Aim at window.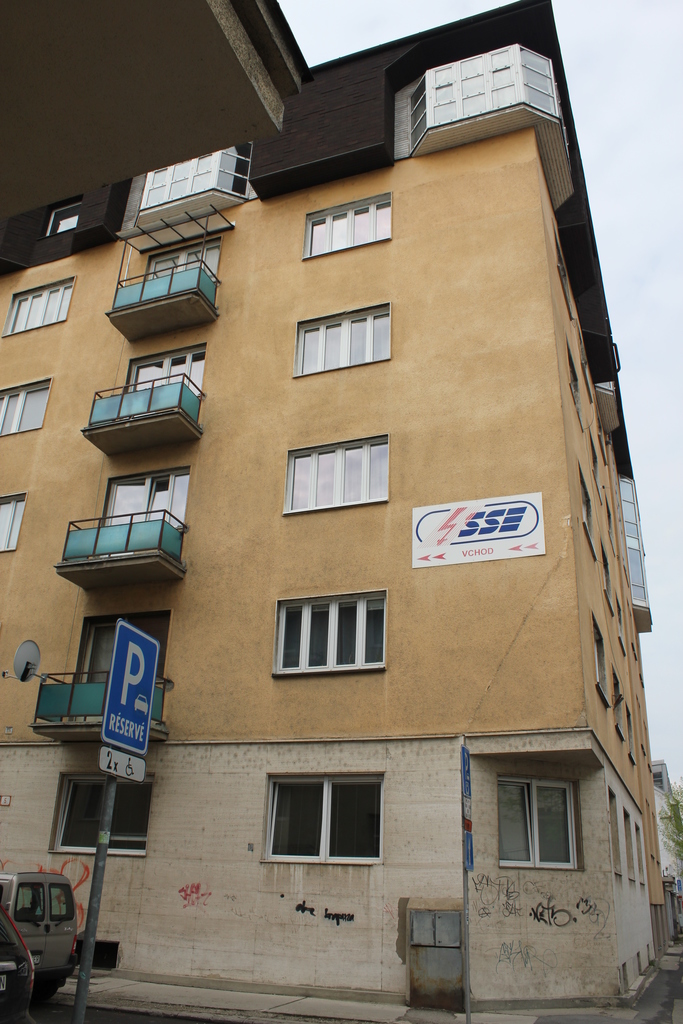
Aimed at 0, 490, 17, 557.
